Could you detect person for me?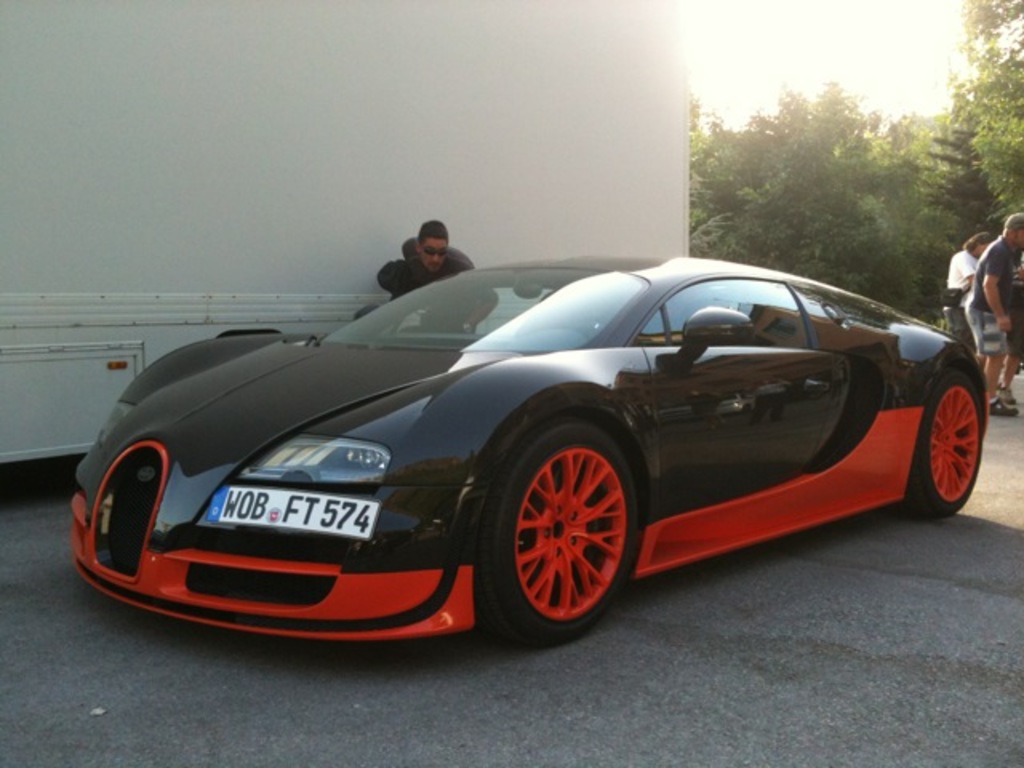
Detection result: 379/219/496/334.
